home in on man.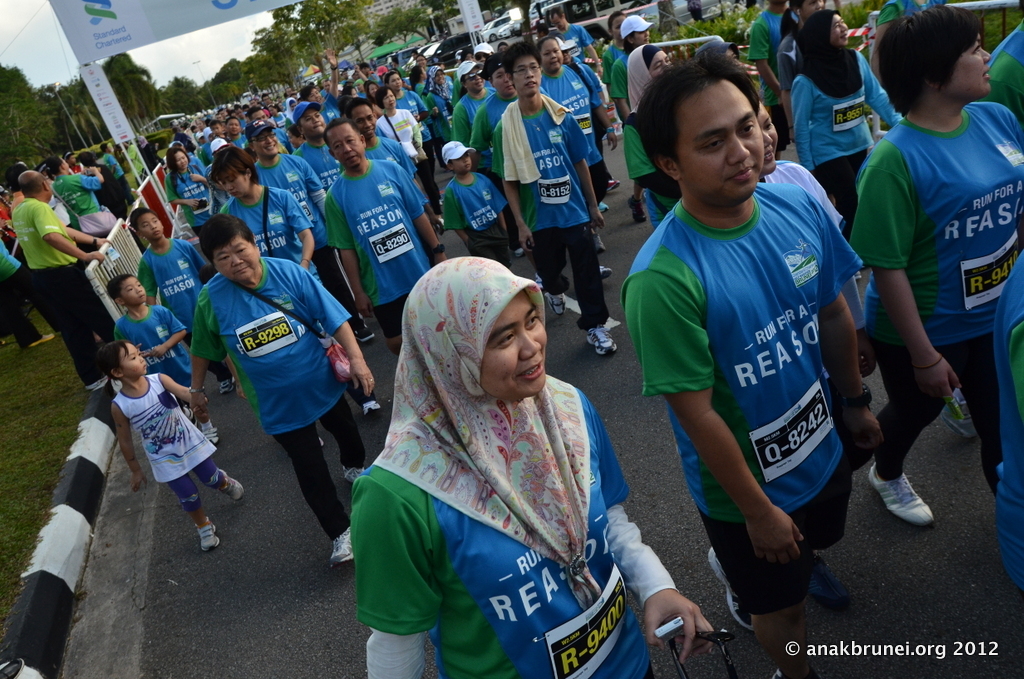
Homed in at 11 169 114 399.
